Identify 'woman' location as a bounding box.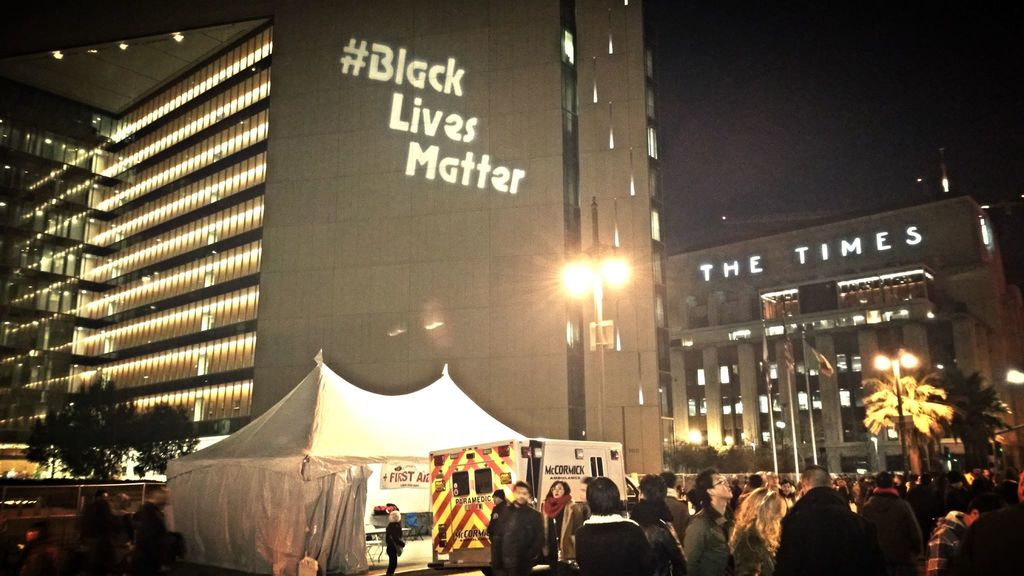
crop(540, 479, 584, 575).
